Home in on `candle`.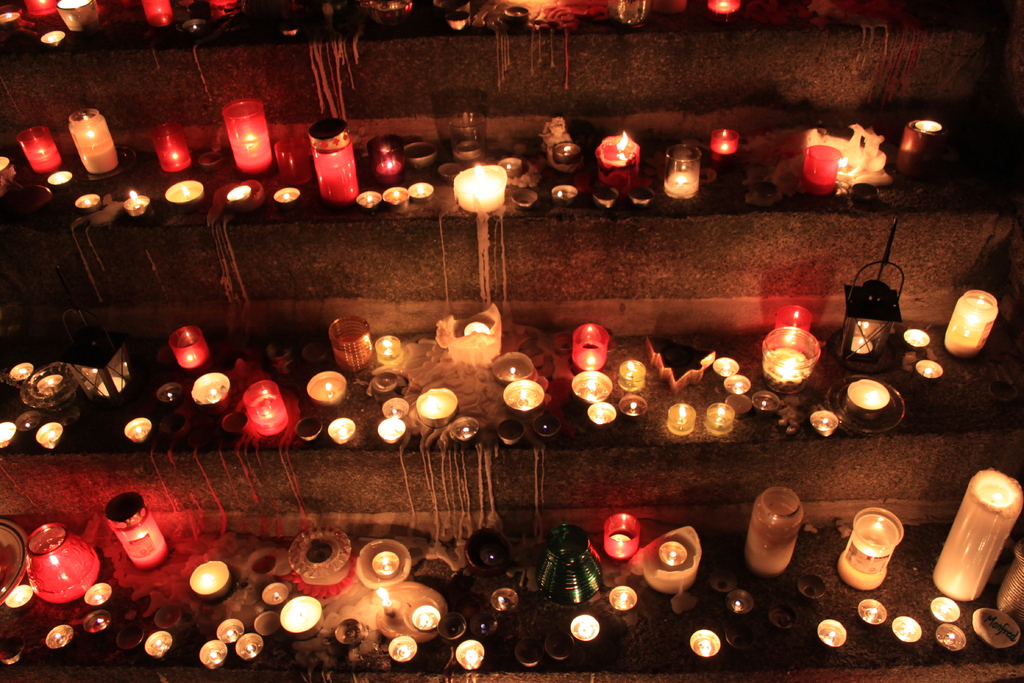
Homed in at bbox(366, 136, 403, 186).
